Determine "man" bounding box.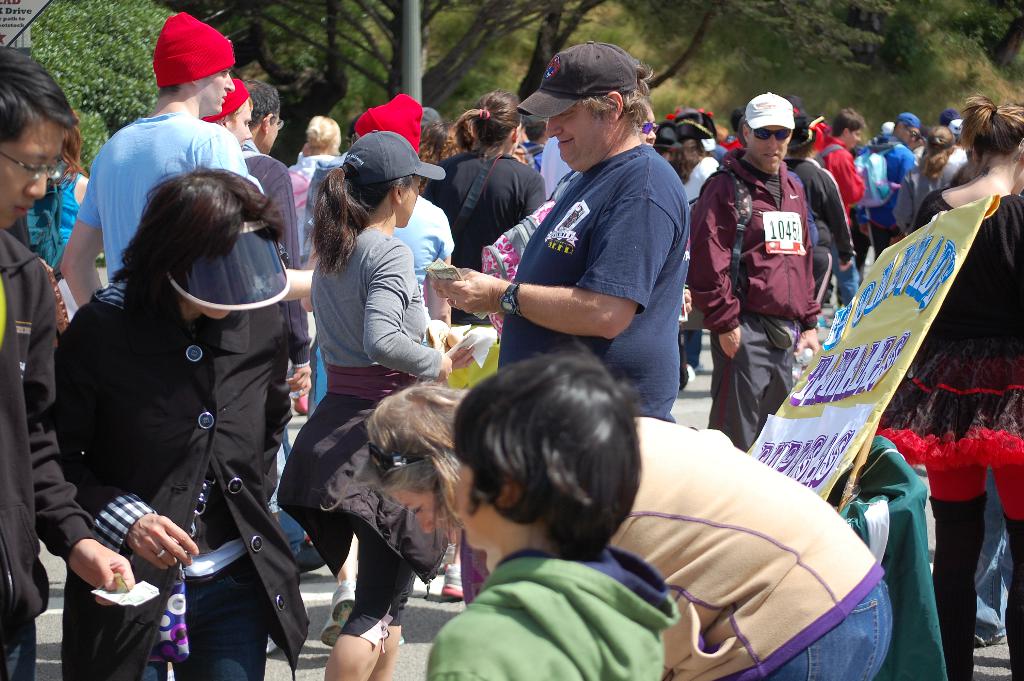
Determined: [left=52, top=12, right=245, bottom=308].
